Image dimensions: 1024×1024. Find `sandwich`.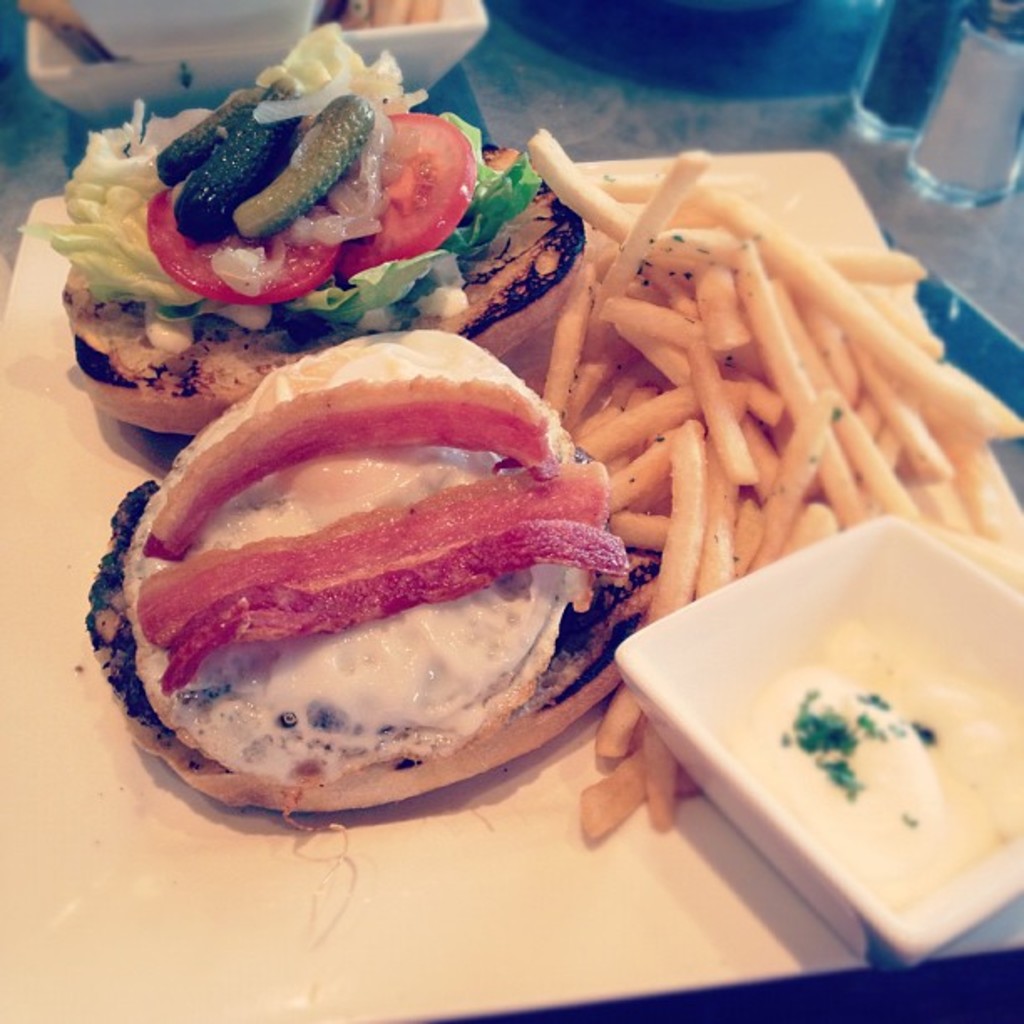
select_region(17, 20, 592, 445).
